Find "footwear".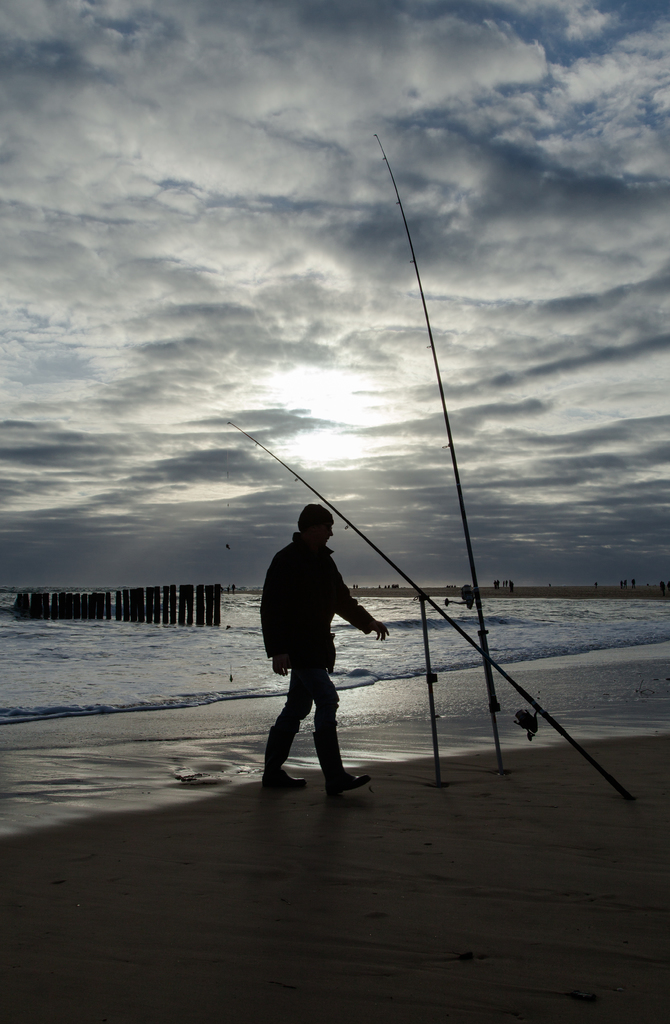
[x1=314, y1=736, x2=367, y2=795].
